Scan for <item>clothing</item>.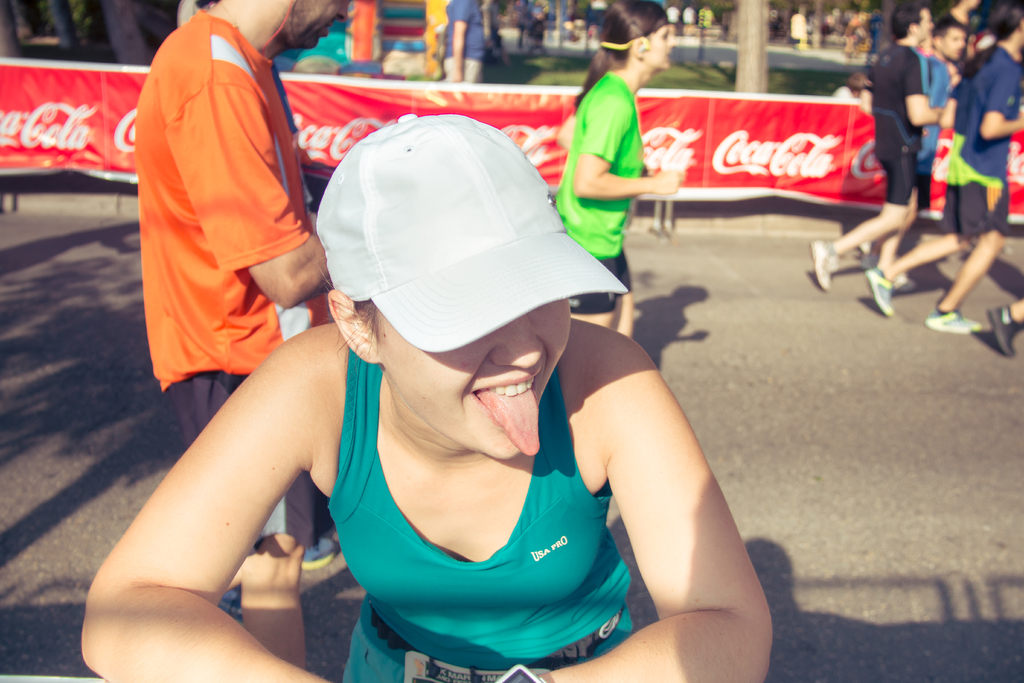
Scan result: bbox(783, 12, 812, 51).
